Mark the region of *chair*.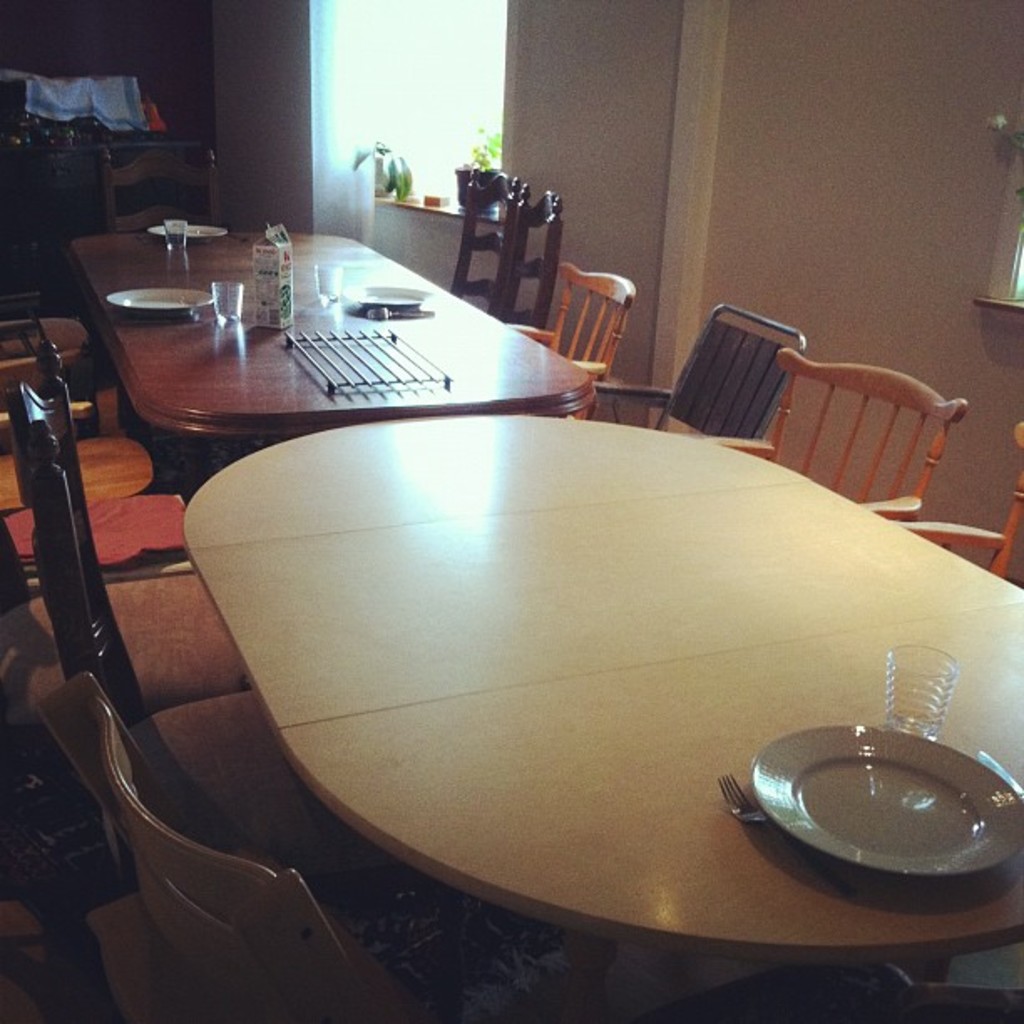
Region: bbox=[500, 182, 566, 330].
